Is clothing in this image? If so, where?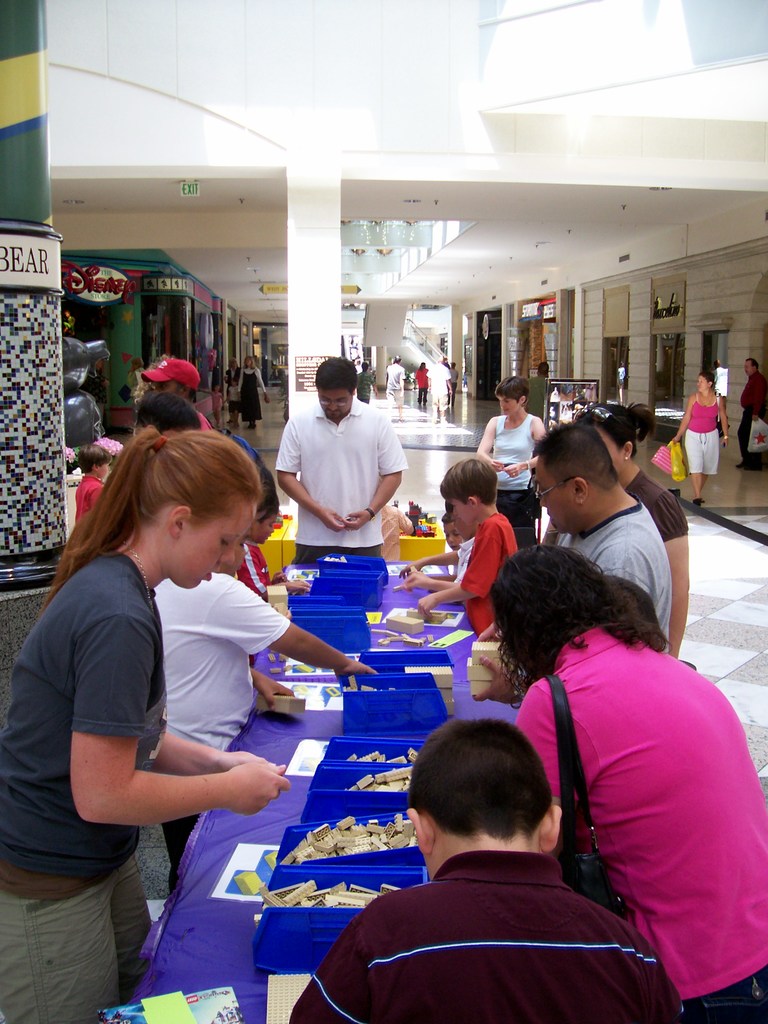
Yes, at detection(513, 623, 767, 1023).
